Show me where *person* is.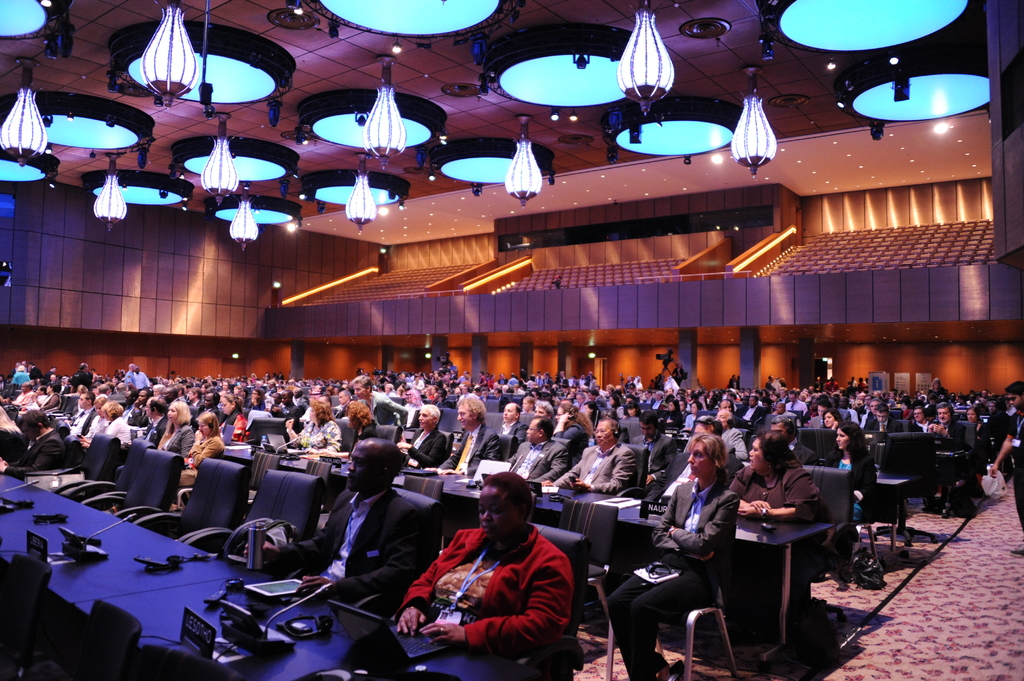
*person* is at 521 376 537 388.
